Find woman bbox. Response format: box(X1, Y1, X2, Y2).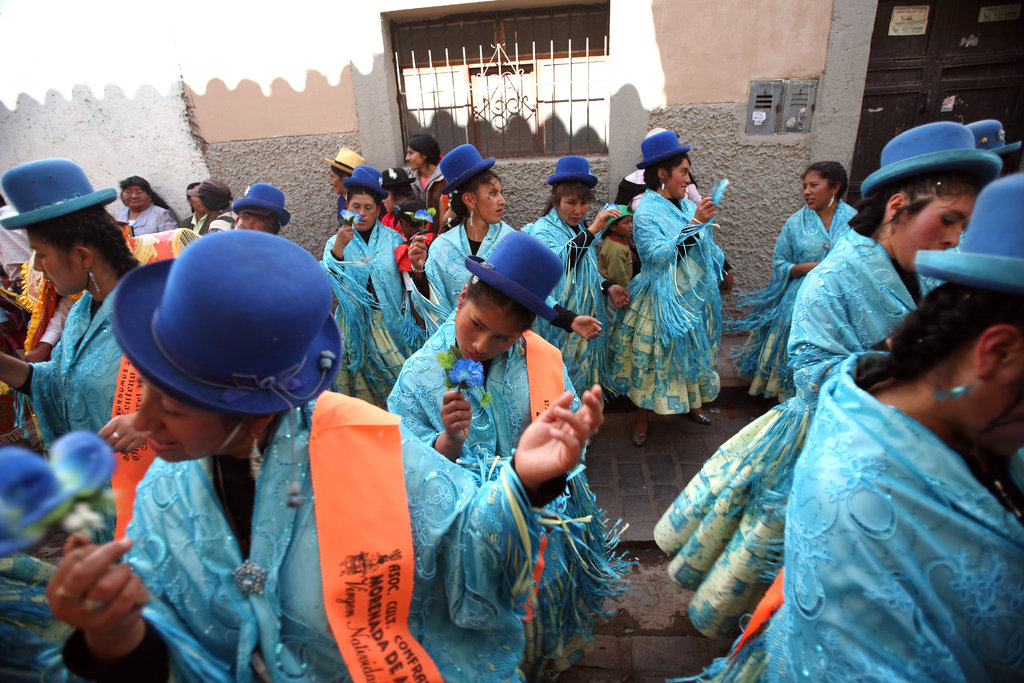
box(315, 162, 450, 412).
